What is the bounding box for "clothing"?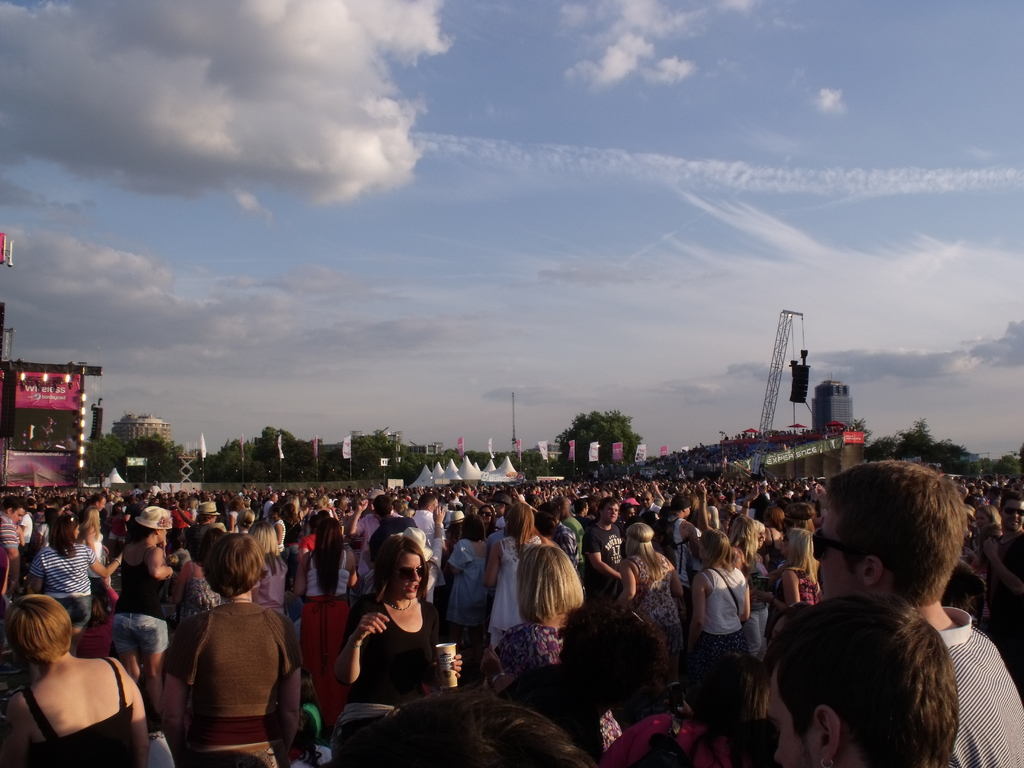
<region>0, 508, 16, 556</region>.
